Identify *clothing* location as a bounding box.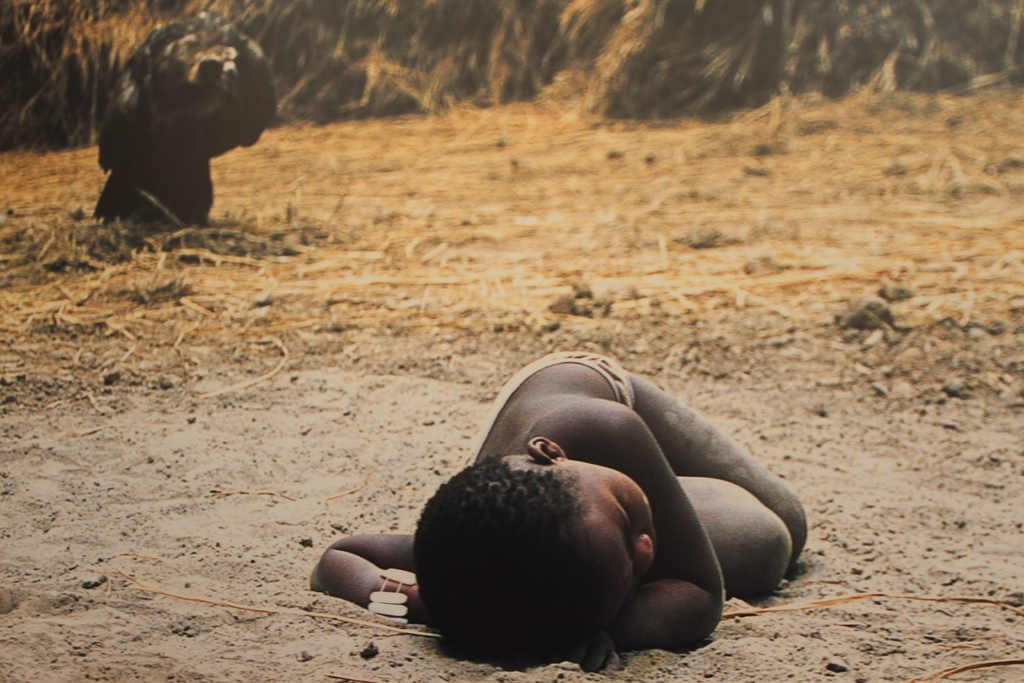
locate(461, 349, 632, 466).
